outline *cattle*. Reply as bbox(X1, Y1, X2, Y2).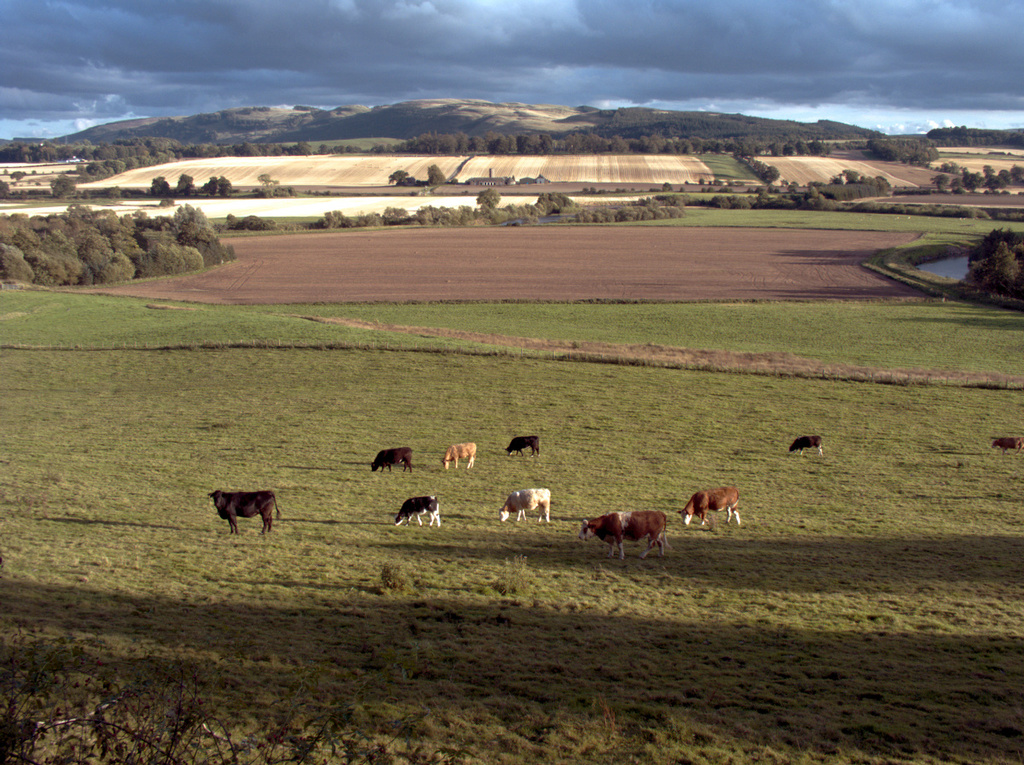
bbox(505, 436, 540, 457).
